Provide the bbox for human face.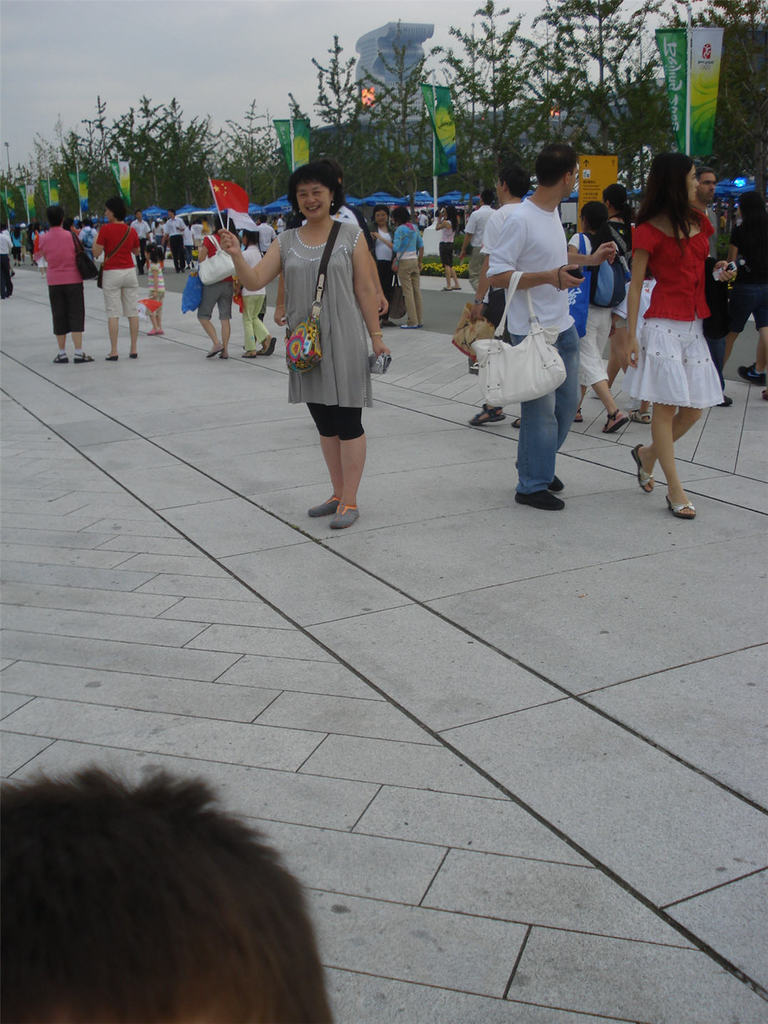
131:208:145:220.
